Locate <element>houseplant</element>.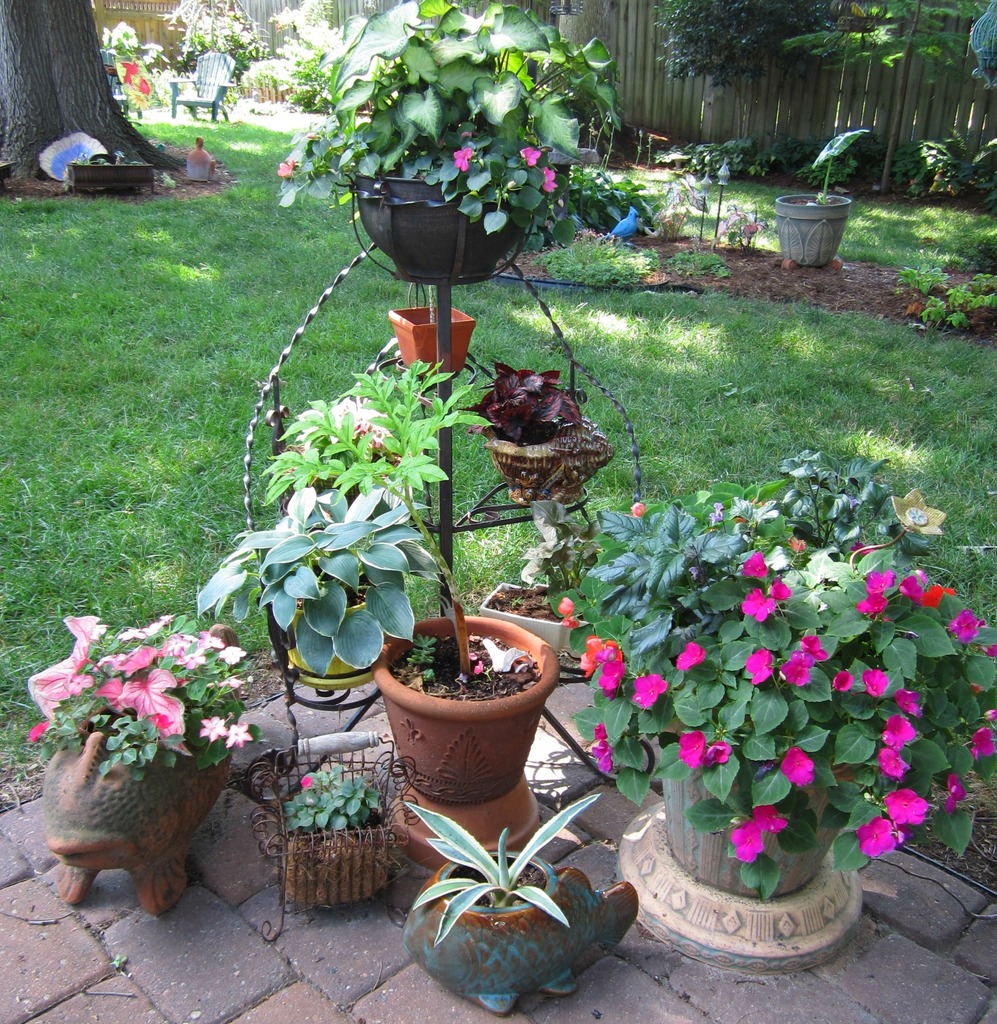
Bounding box: [254, 751, 403, 903].
